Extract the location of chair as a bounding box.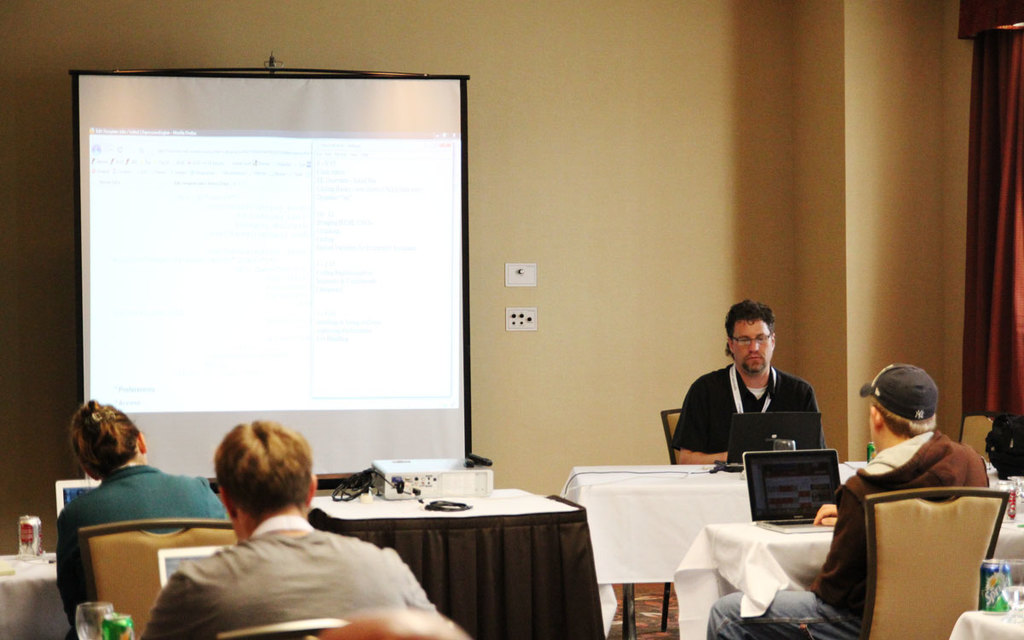
<box>961,415,1011,468</box>.
